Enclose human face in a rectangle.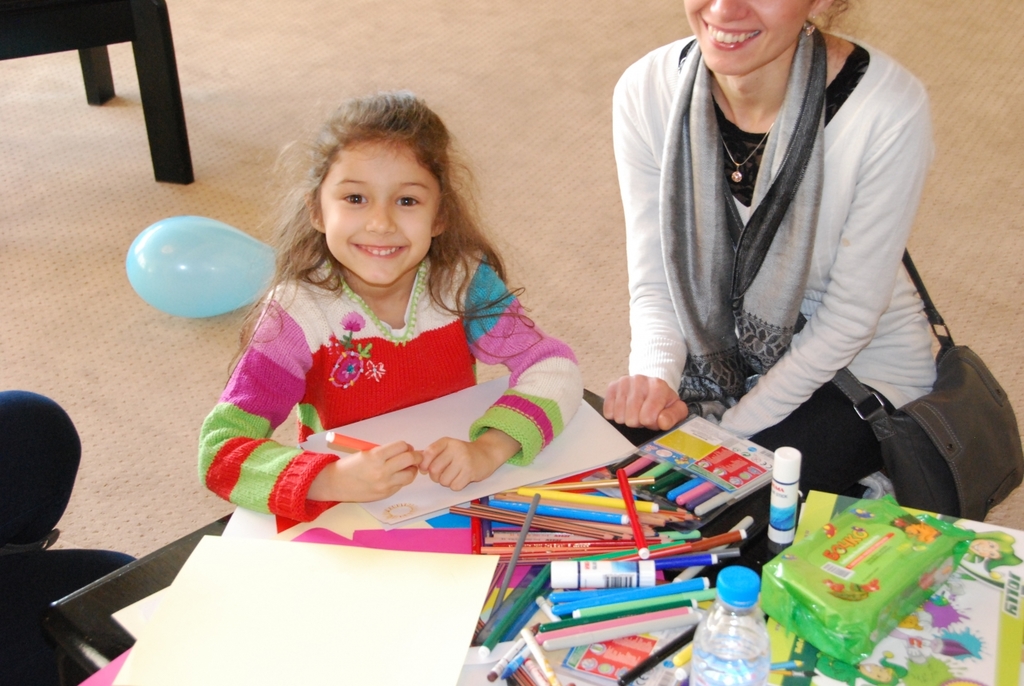
box=[318, 135, 437, 280].
